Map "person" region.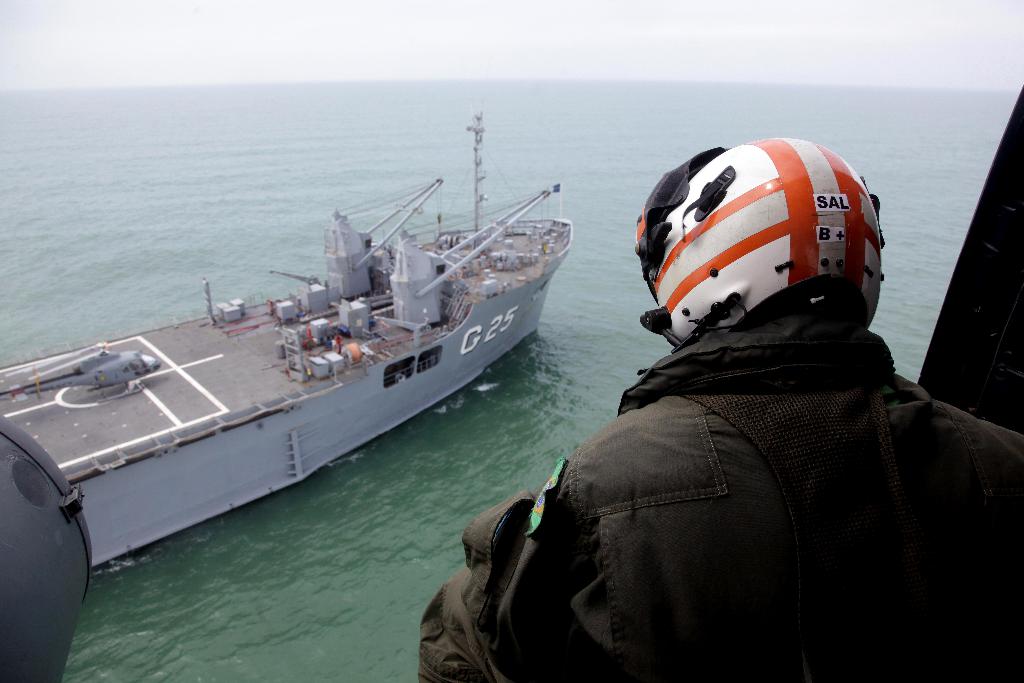
Mapped to region(414, 136, 1023, 682).
